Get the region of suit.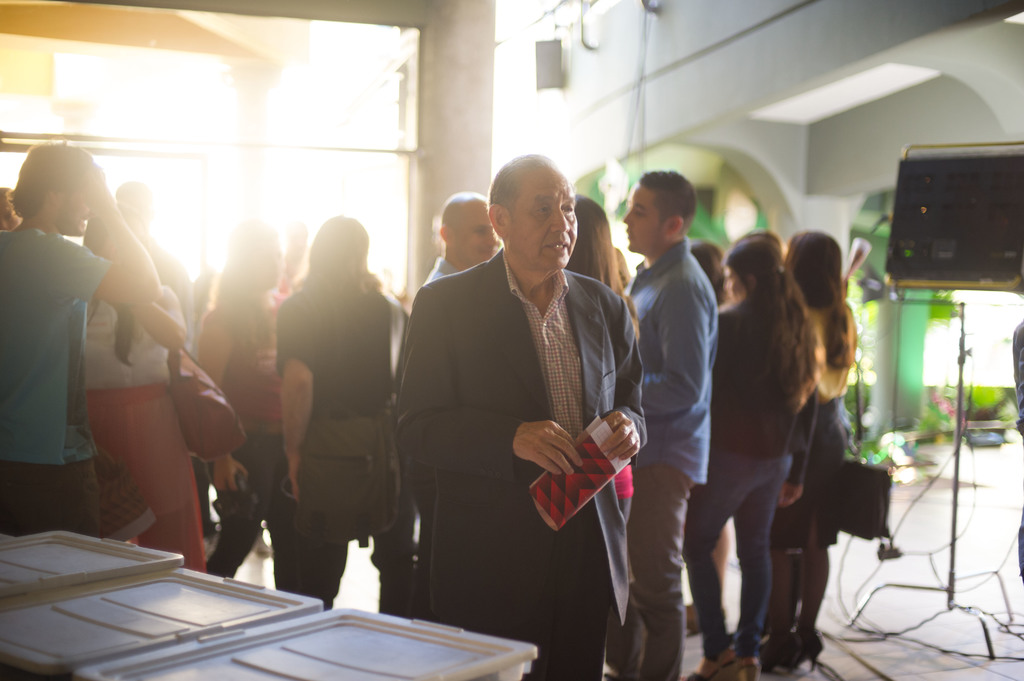
BBox(389, 168, 657, 668).
